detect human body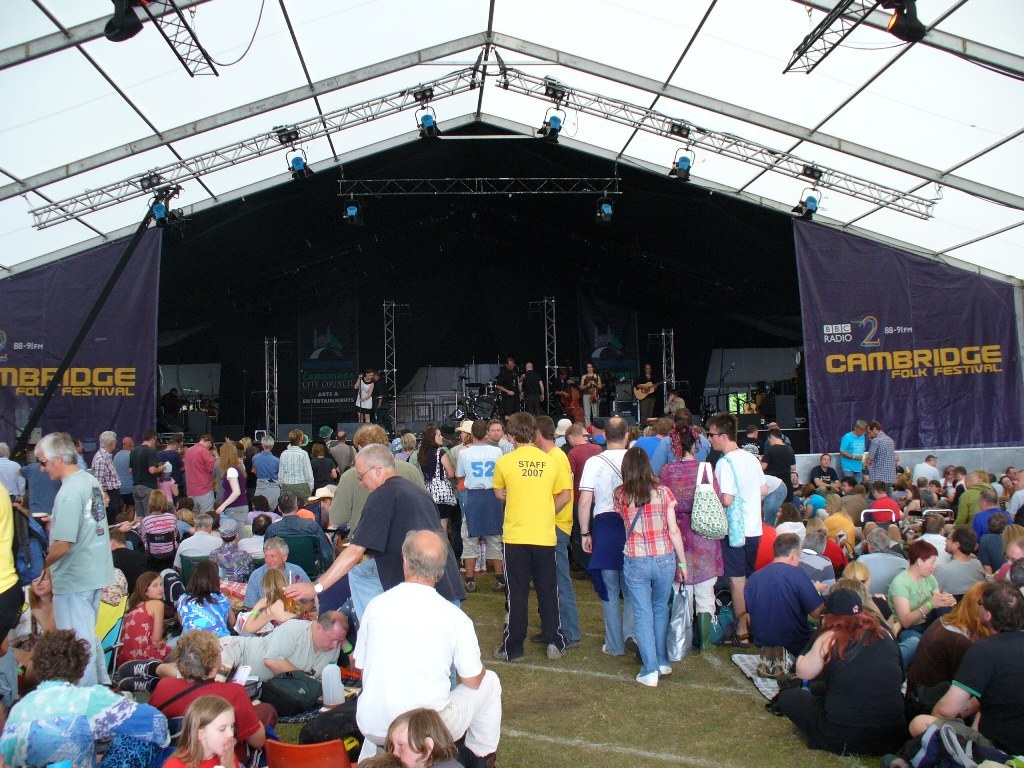
502:406:561:633
